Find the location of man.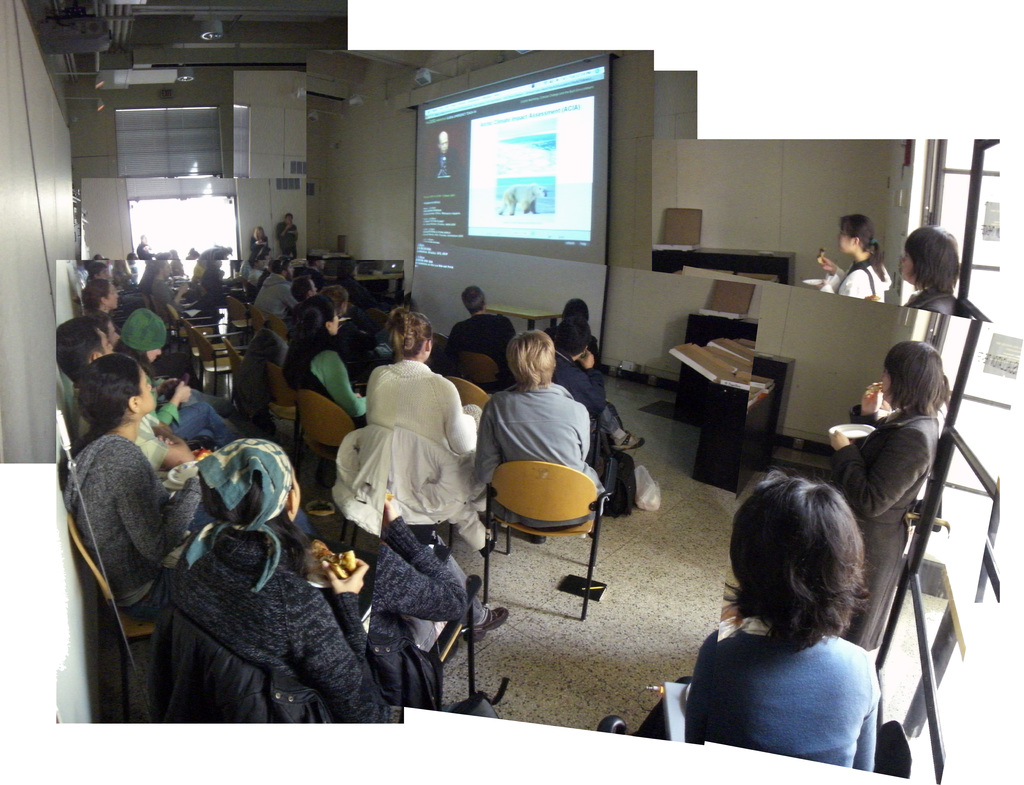
Location: {"x1": 255, "y1": 255, "x2": 305, "y2": 320}.
